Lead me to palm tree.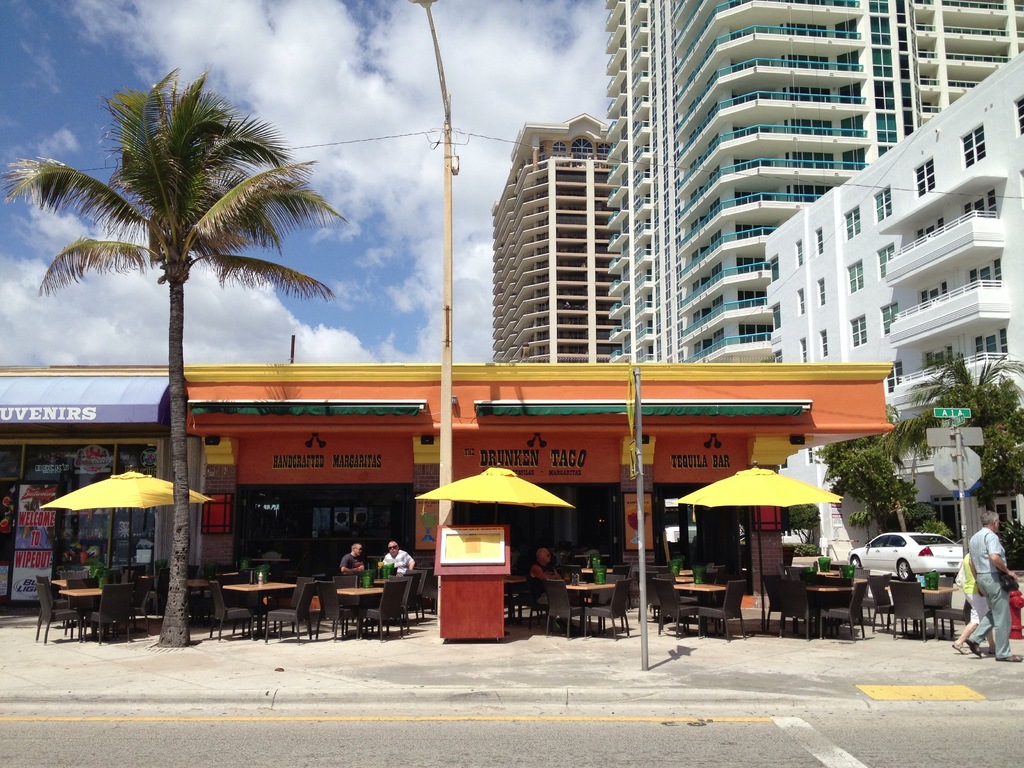
Lead to [0, 61, 349, 645].
